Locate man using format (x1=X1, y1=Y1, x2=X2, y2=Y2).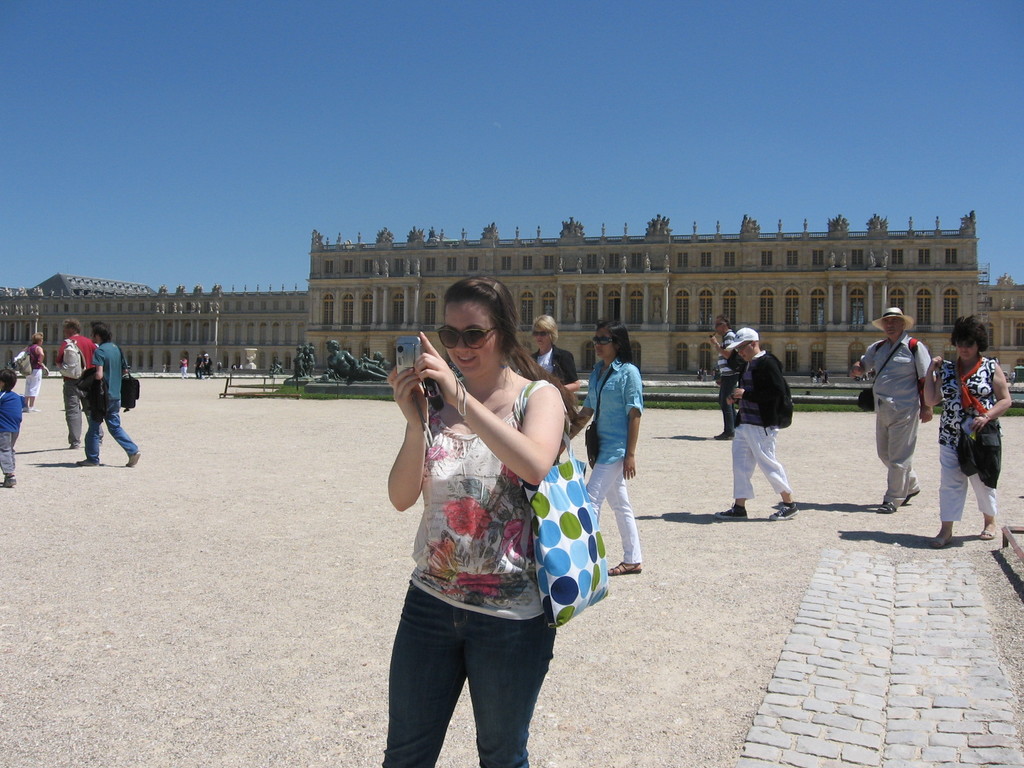
(x1=77, y1=323, x2=143, y2=470).
